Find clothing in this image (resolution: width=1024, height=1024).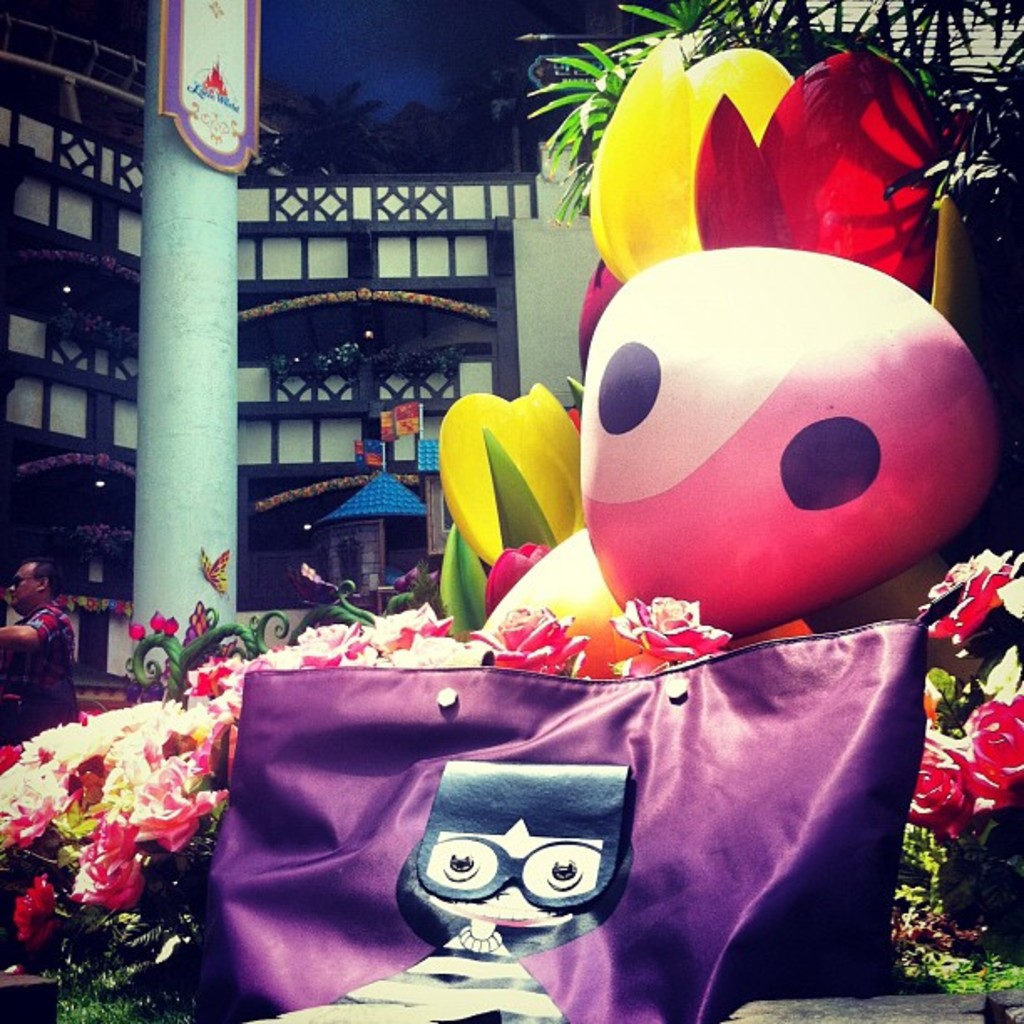
(left=13, top=597, right=105, bottom=736).
